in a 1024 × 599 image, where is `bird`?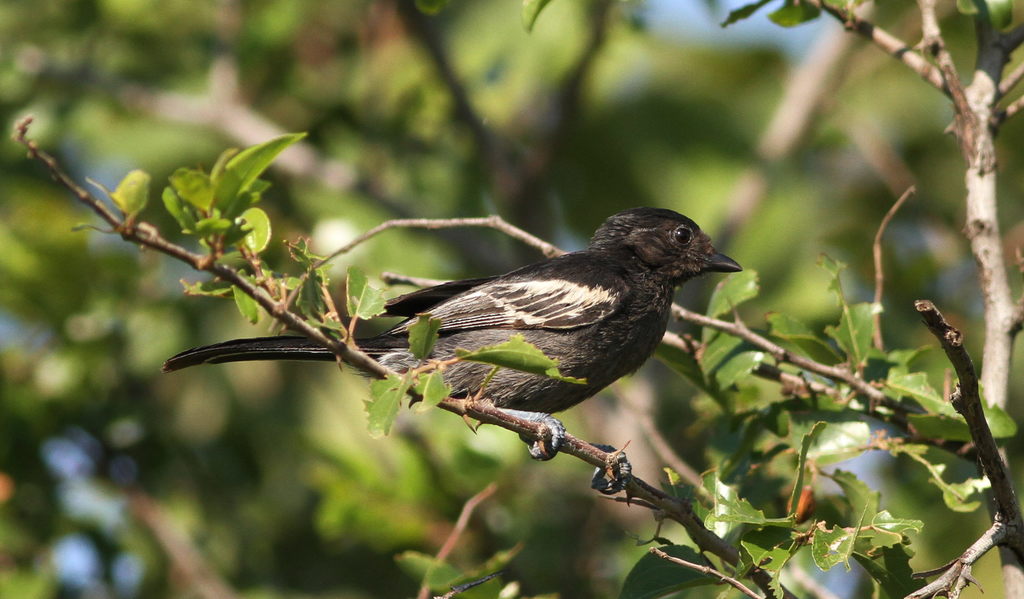
[x1=230, y1=205, x2=742, y2=468].
